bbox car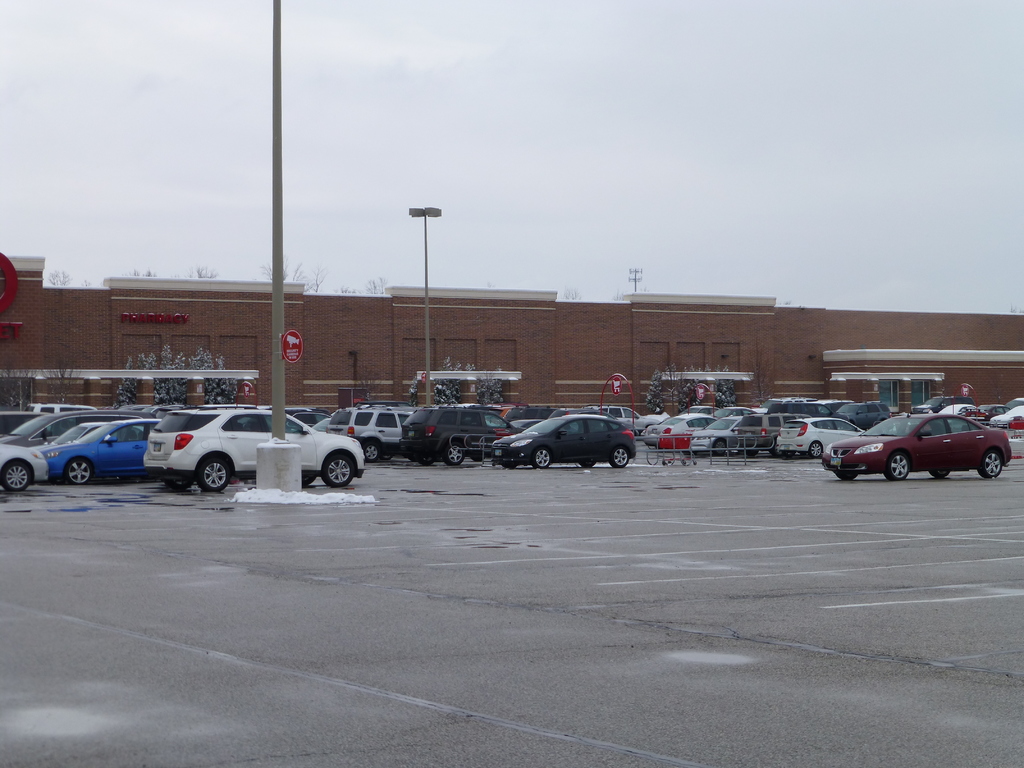
[819, 412, 1011, 484]
